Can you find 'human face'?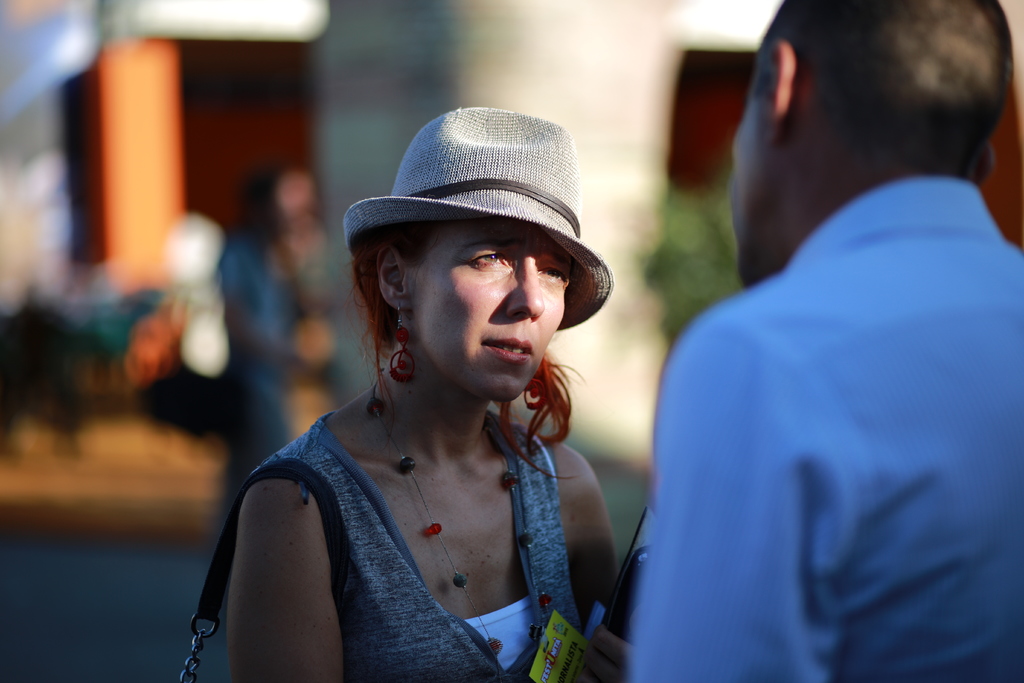
Yes, bounding box: <box>406,222,577,403</box>.
